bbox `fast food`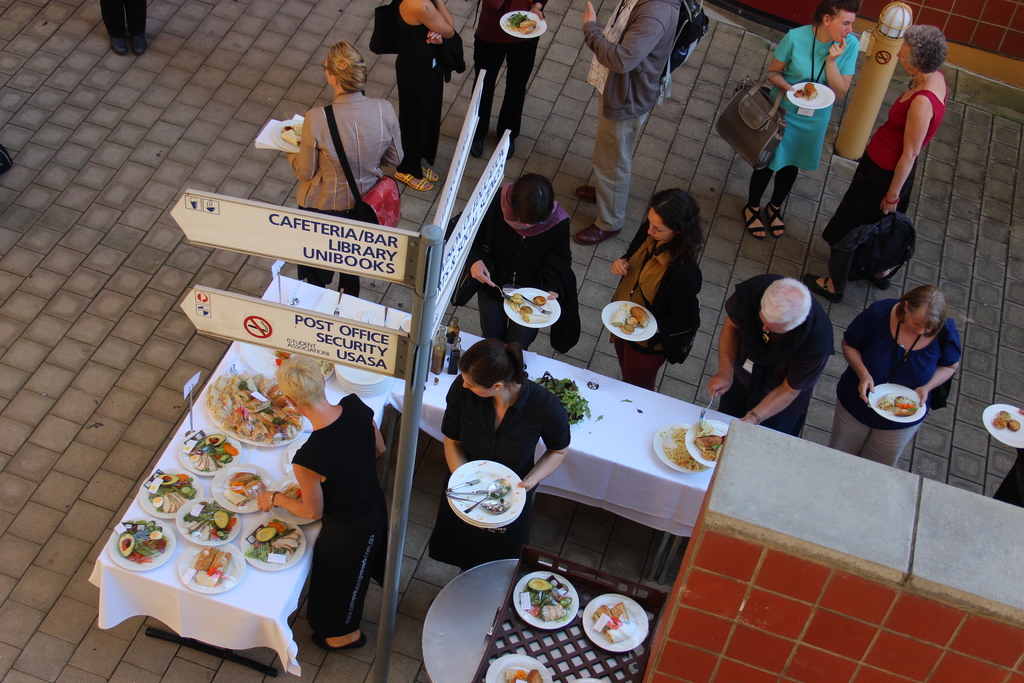
x1=506, y1=668, x2=547, y2=682
